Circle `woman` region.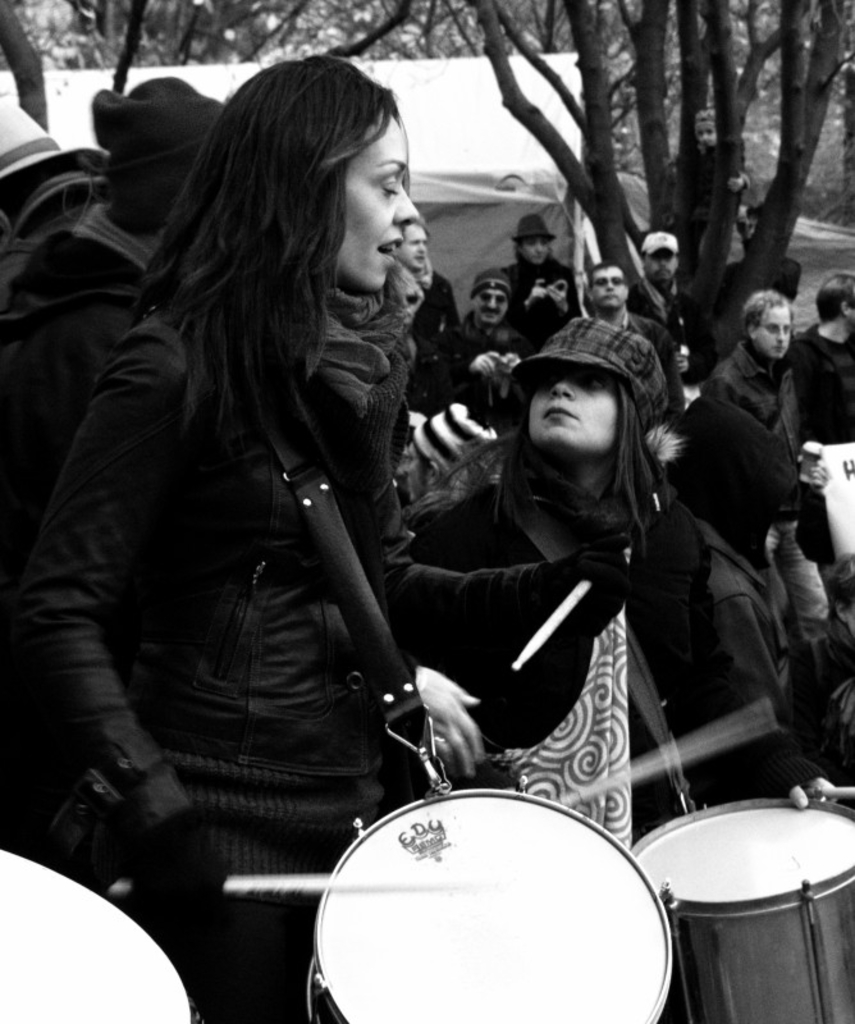
Region: BBox(402, 311, 854, 809).
